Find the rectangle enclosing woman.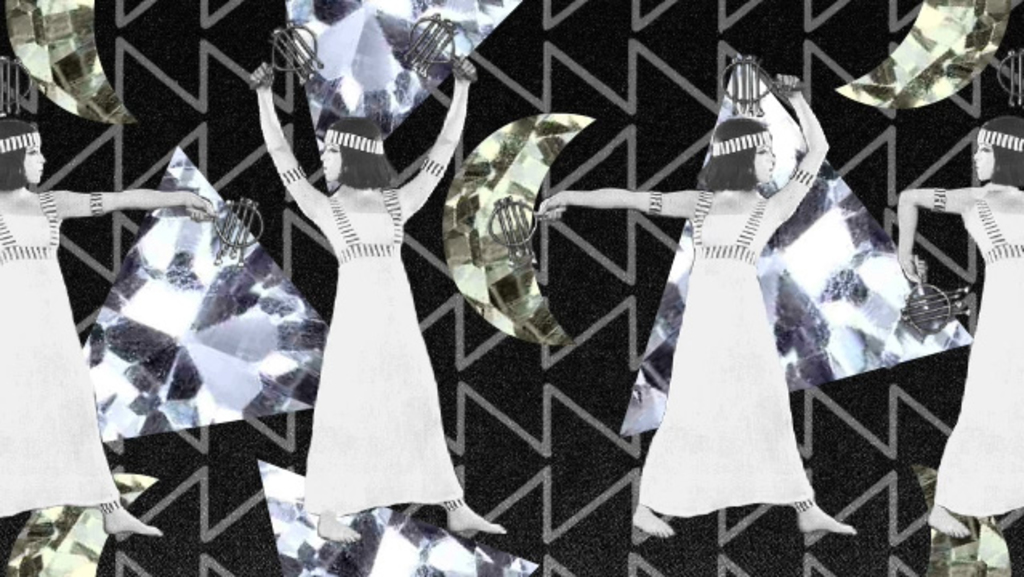
(x1=0, y1=120, x2=216, y2=534).
